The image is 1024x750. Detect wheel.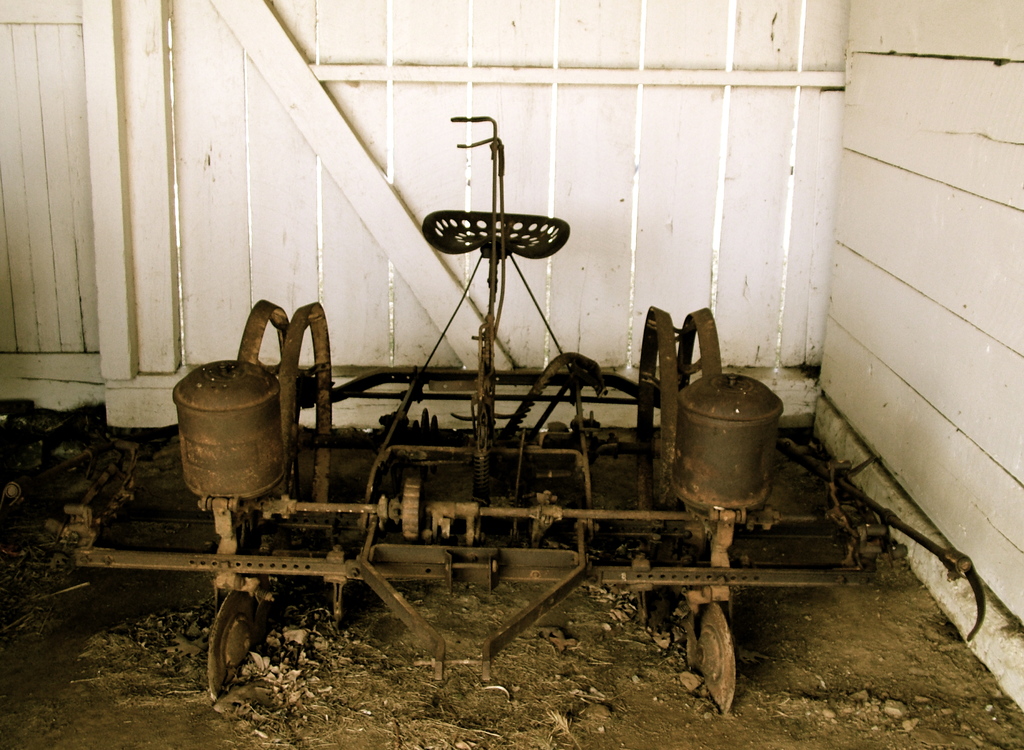
Detection: 687, 601, 738, 711.
